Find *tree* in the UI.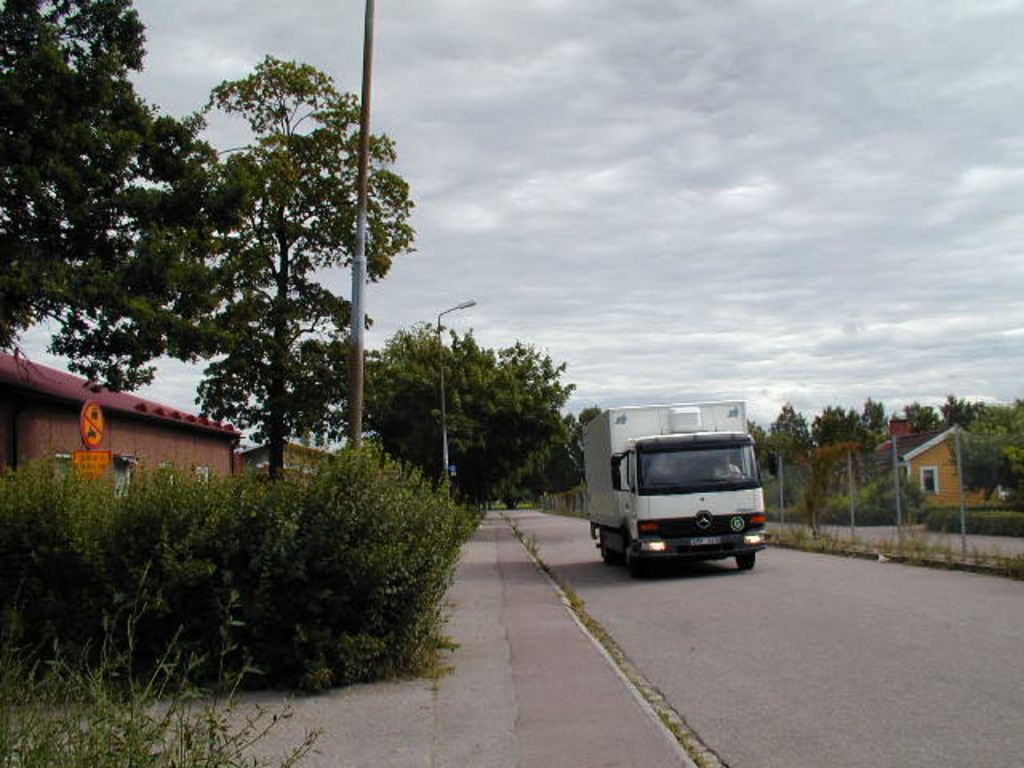
UI element at 955/398/1022/504.
